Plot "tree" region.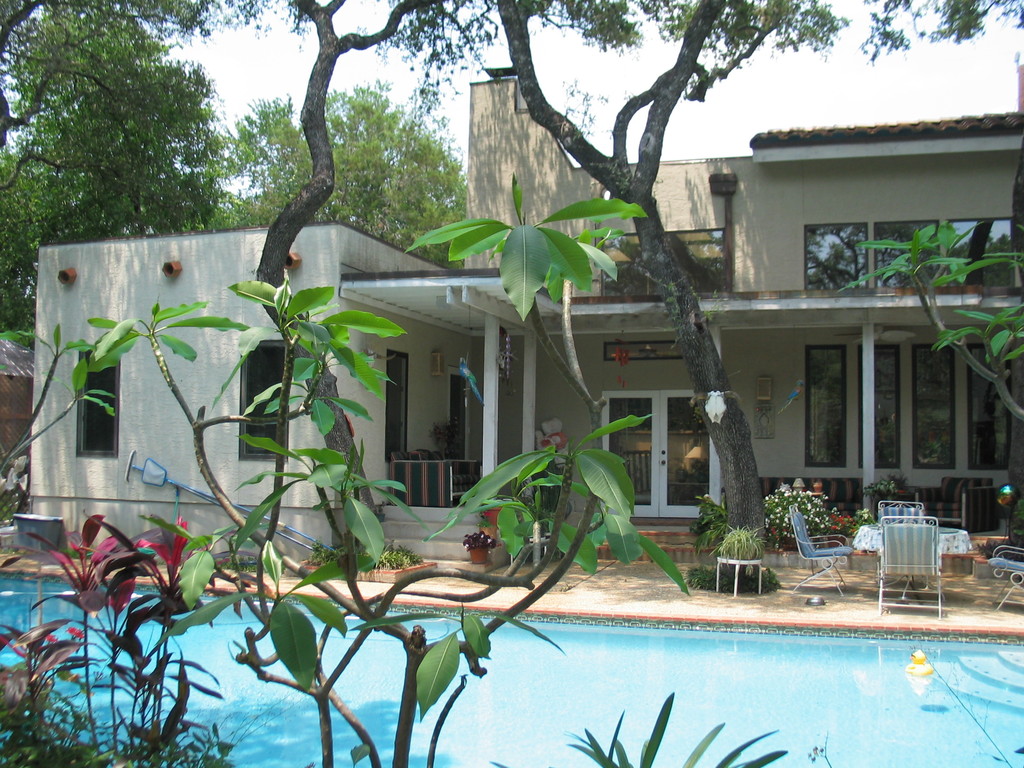
Plotted at 209, 86, 461, 263.
